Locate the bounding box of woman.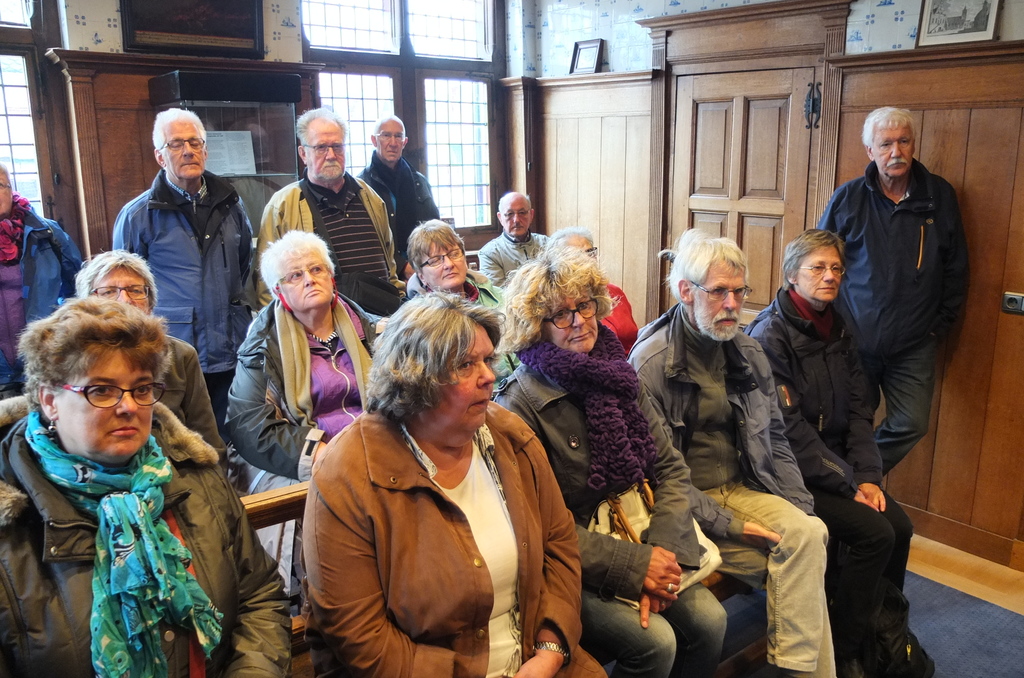
Bounding box: box=[0, 296, 288, 677].
